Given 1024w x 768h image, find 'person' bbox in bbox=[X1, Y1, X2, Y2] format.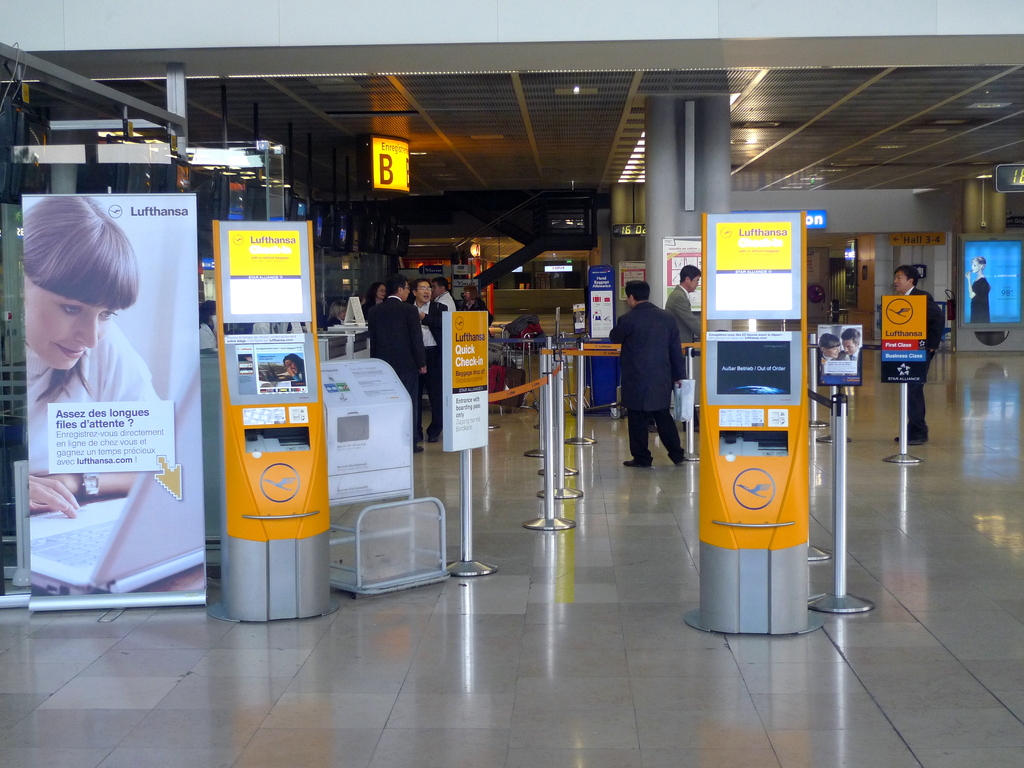
bbox=[432, 276, 459, 311].
